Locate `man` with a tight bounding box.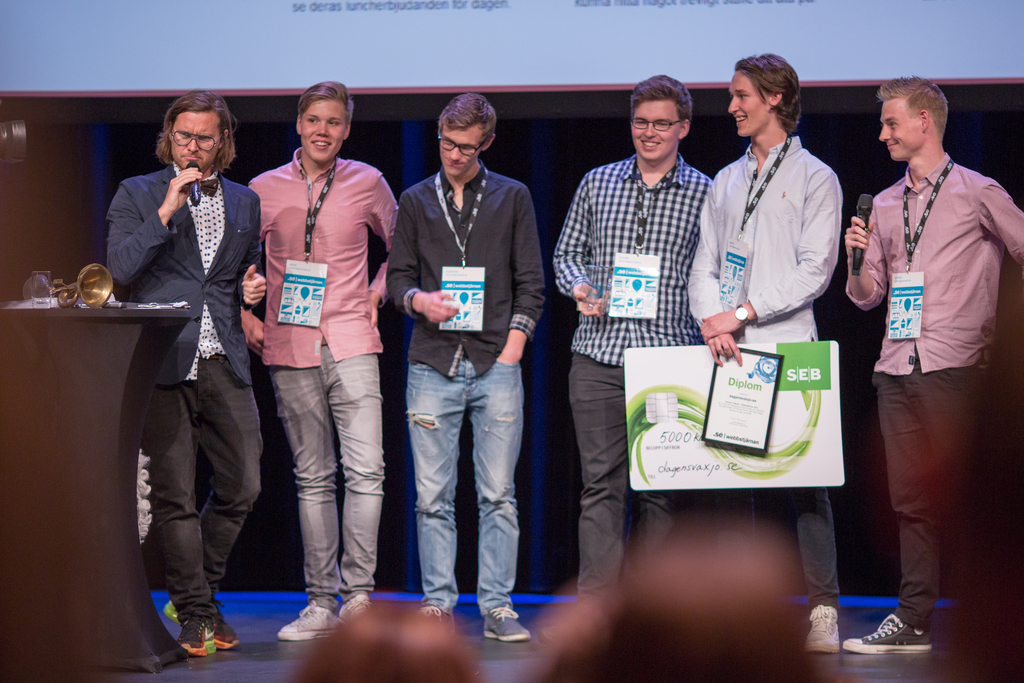
(689,50,849,649).
